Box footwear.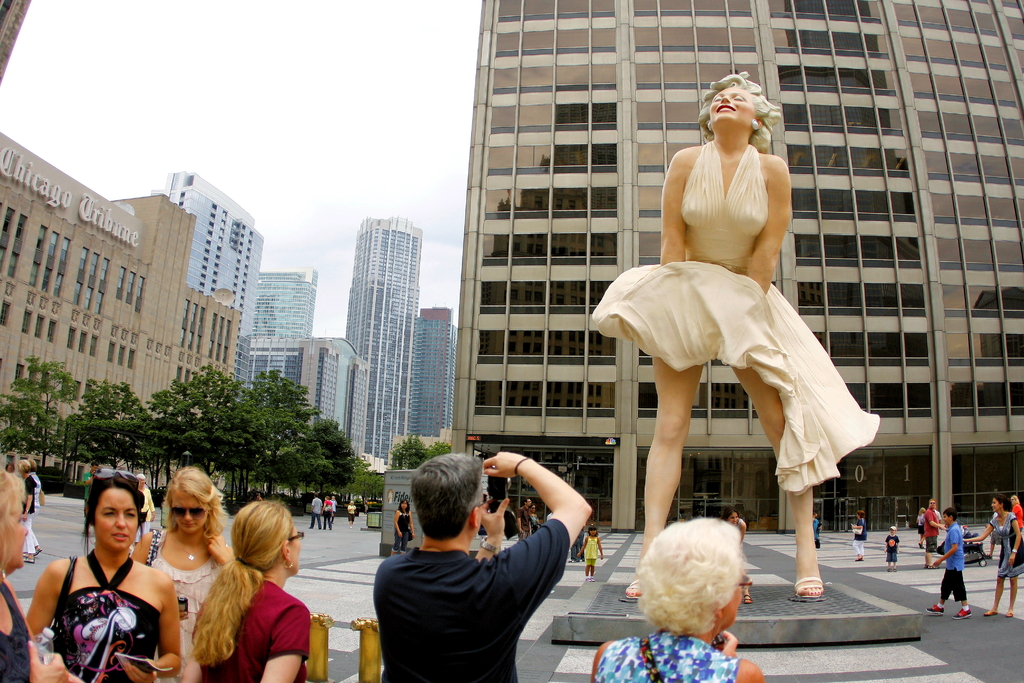
rect(1005, 607, 1014, 617).
